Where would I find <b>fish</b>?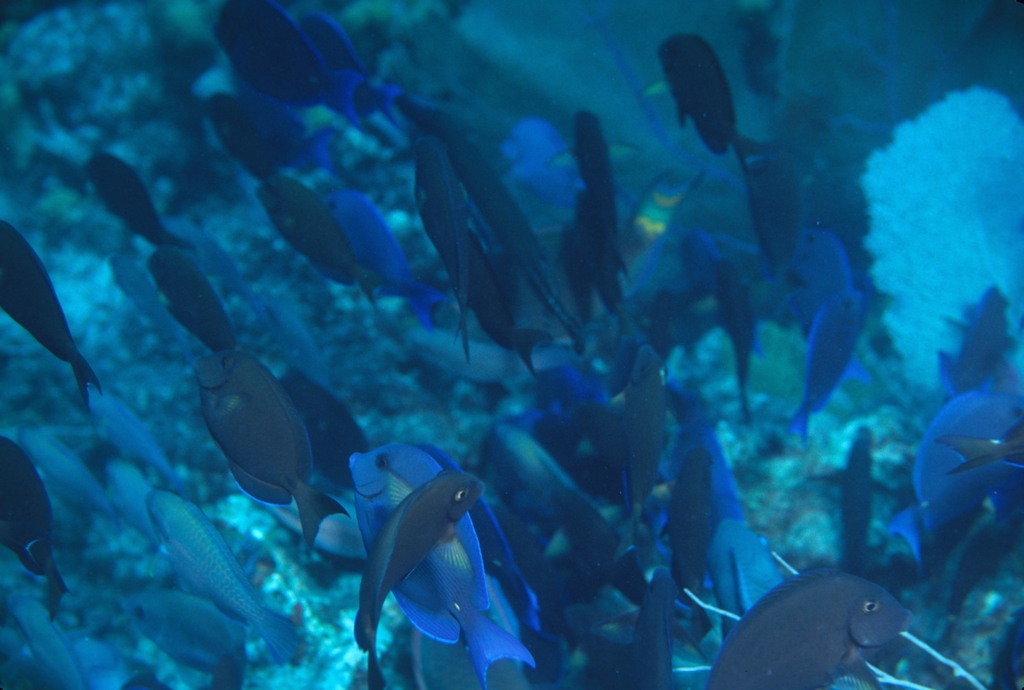
At 641, 571, 680, 689.
